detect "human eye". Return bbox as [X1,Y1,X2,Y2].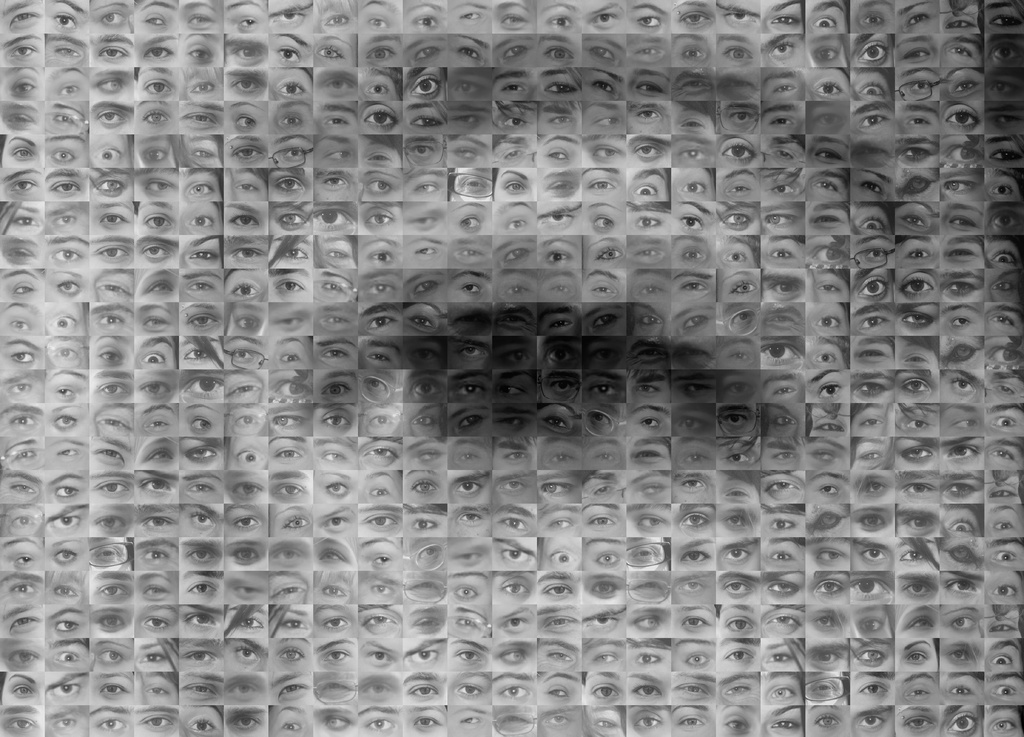
[547,345,577,366].
